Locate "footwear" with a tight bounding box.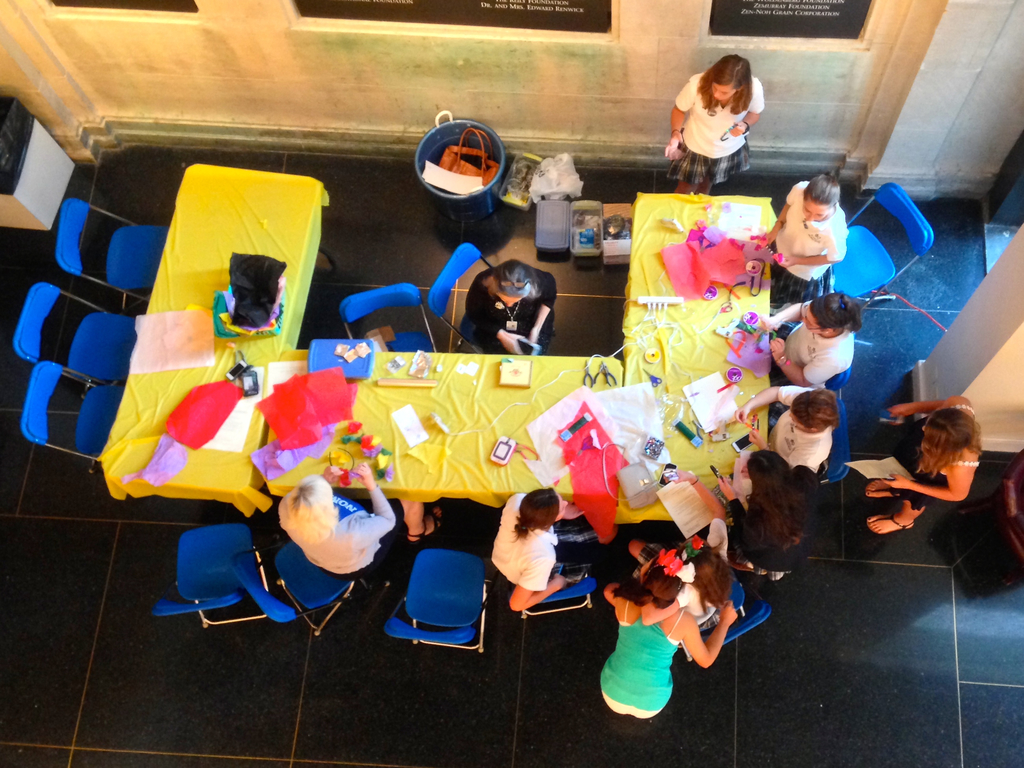
BBox(866, 483, 903, 499).
